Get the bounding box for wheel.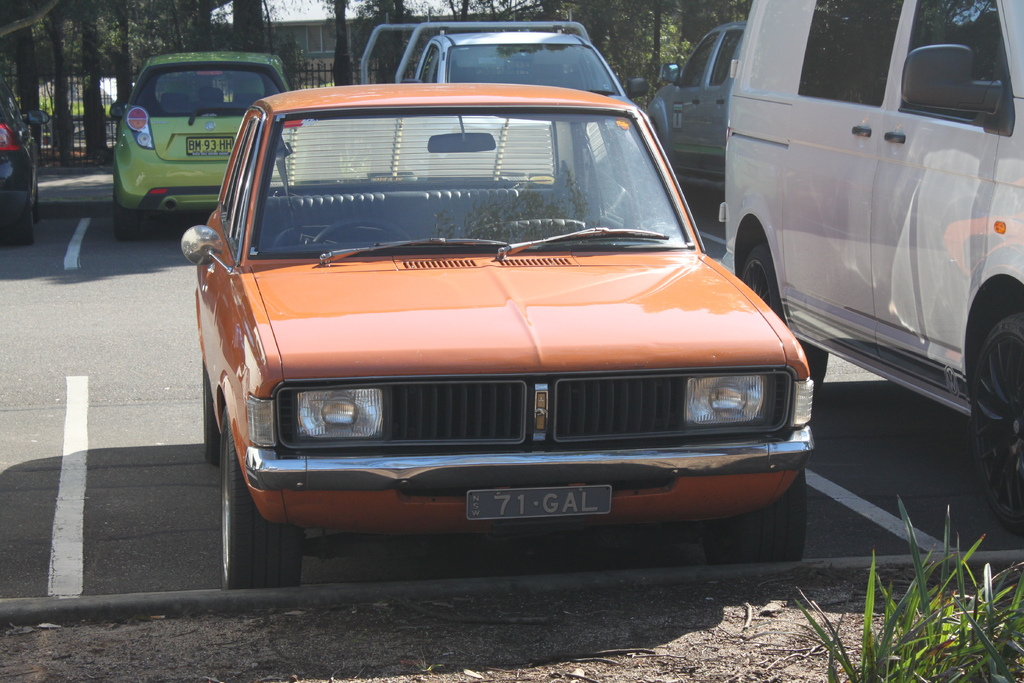
203 366 227 478.
